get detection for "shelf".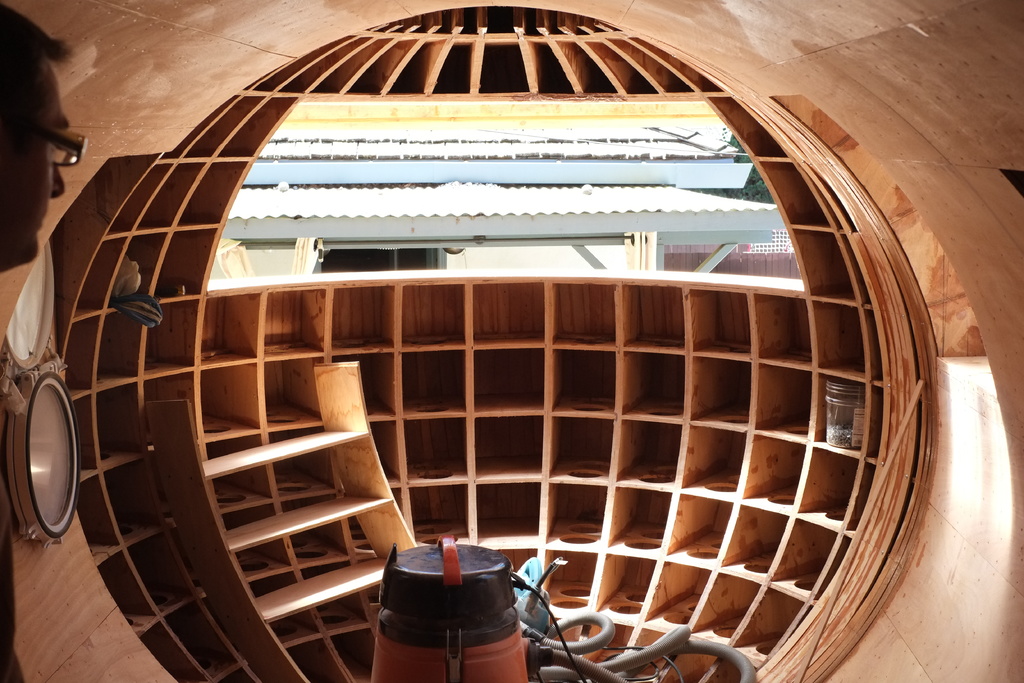
Detection: bbox(186, 89, 276, 160).
